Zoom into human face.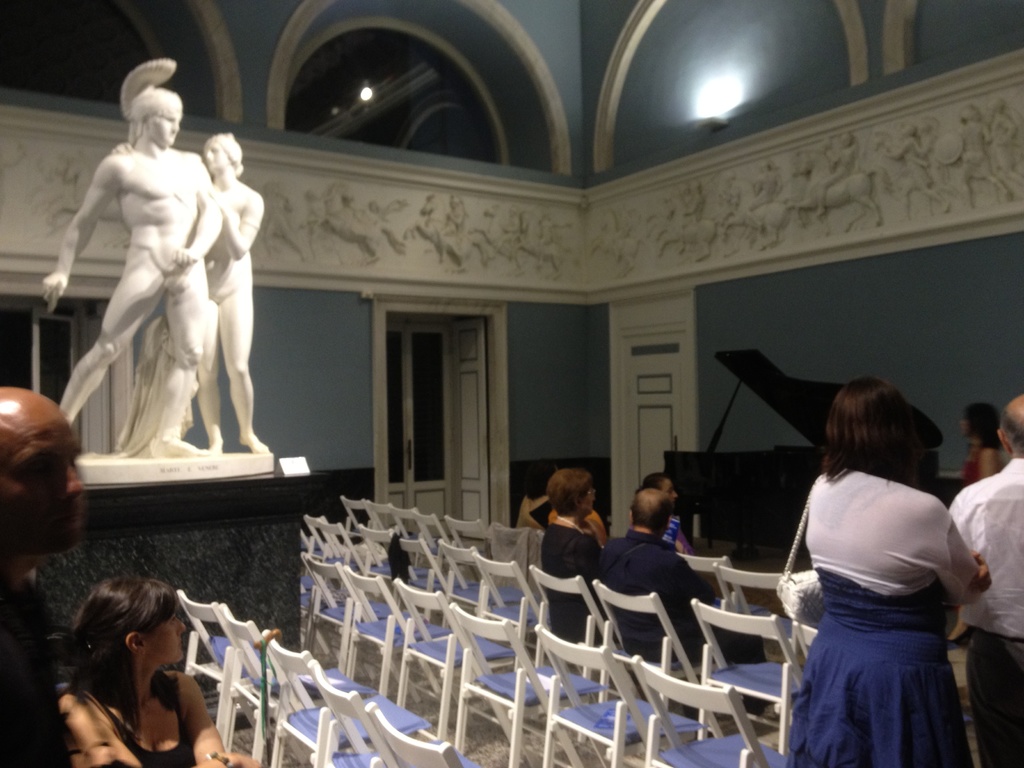
Zoom target: {"x1": 141, "y1": 609, "x2": 187, "y2": 665}.
